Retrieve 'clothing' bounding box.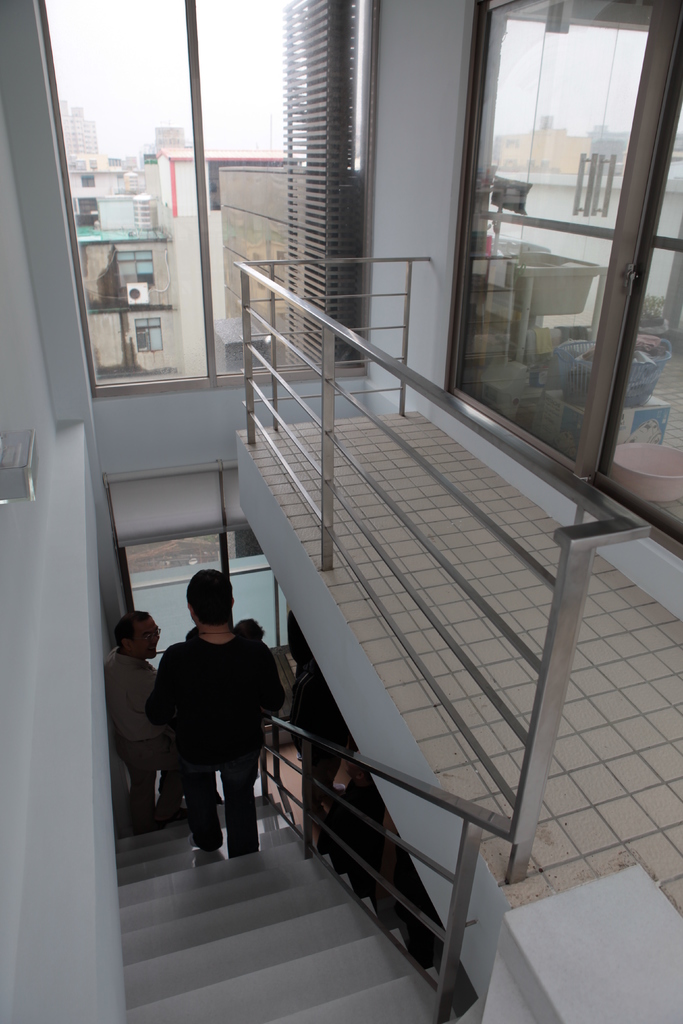
Bounding box: 97, 644, 155, 821.
